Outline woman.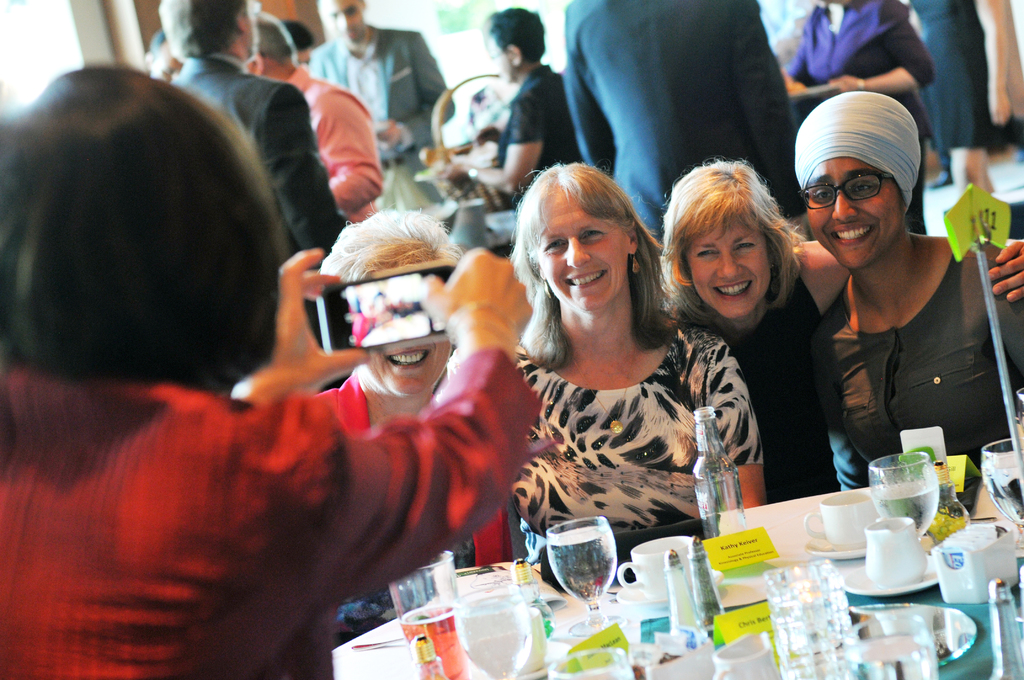
Outline: left=492, top=152, right=781, bottom=568.
